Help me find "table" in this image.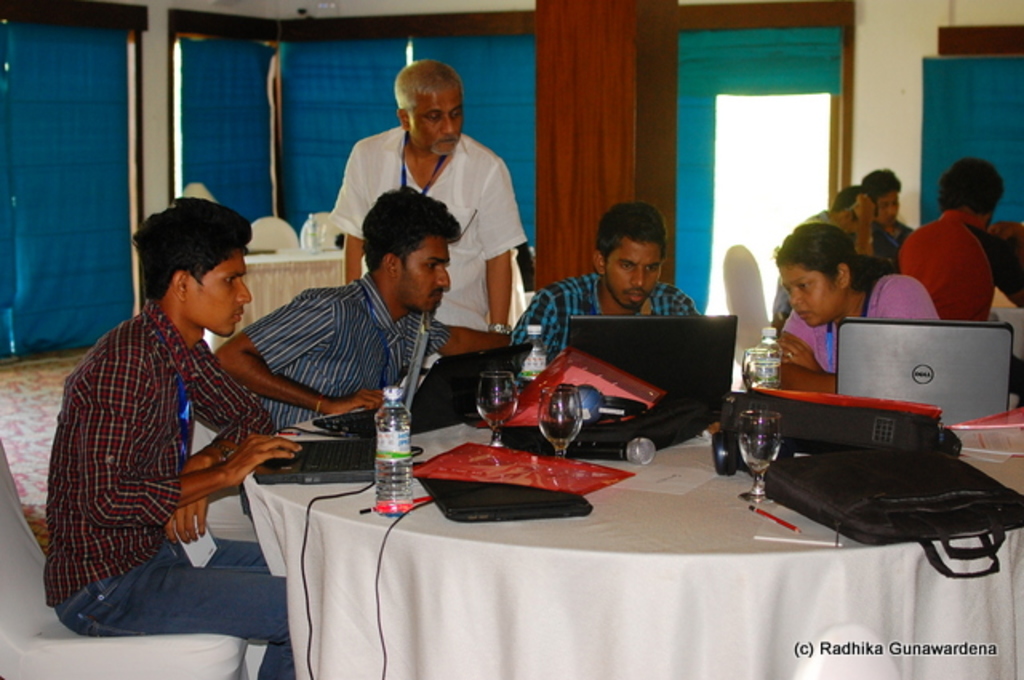
Found it: x1=278 y1=358 x2=1000 y2=605.
